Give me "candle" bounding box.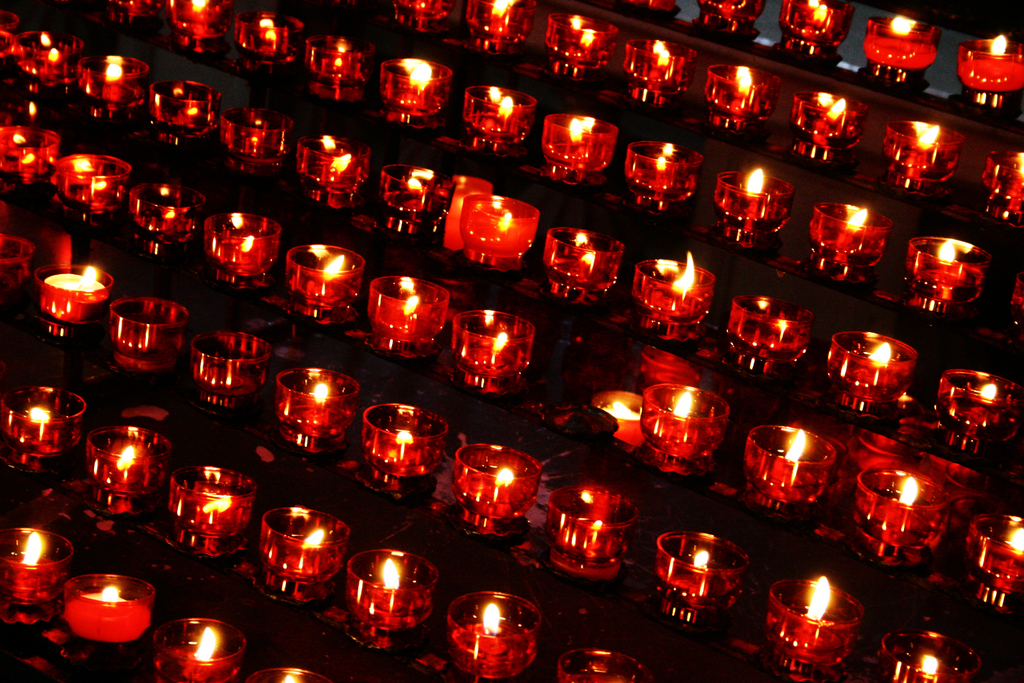
x1=51 y1=149 x2=123 y2=215.
